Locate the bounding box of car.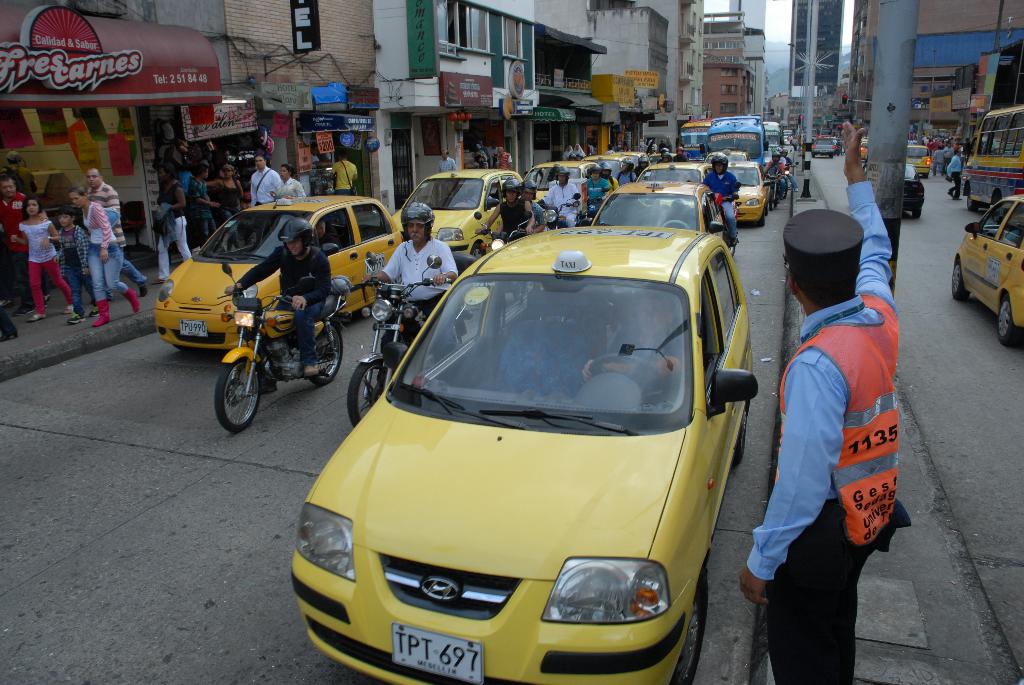
Bounding box: box(393, 167, 524, 257).
